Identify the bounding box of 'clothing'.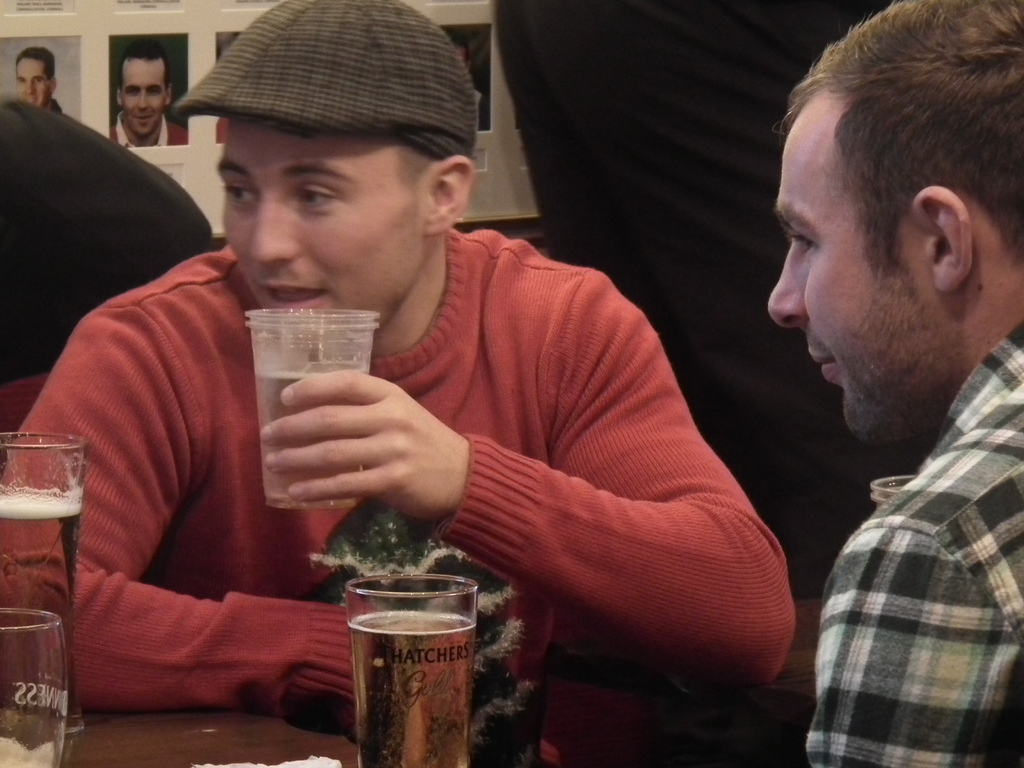
109 111 191 152.
